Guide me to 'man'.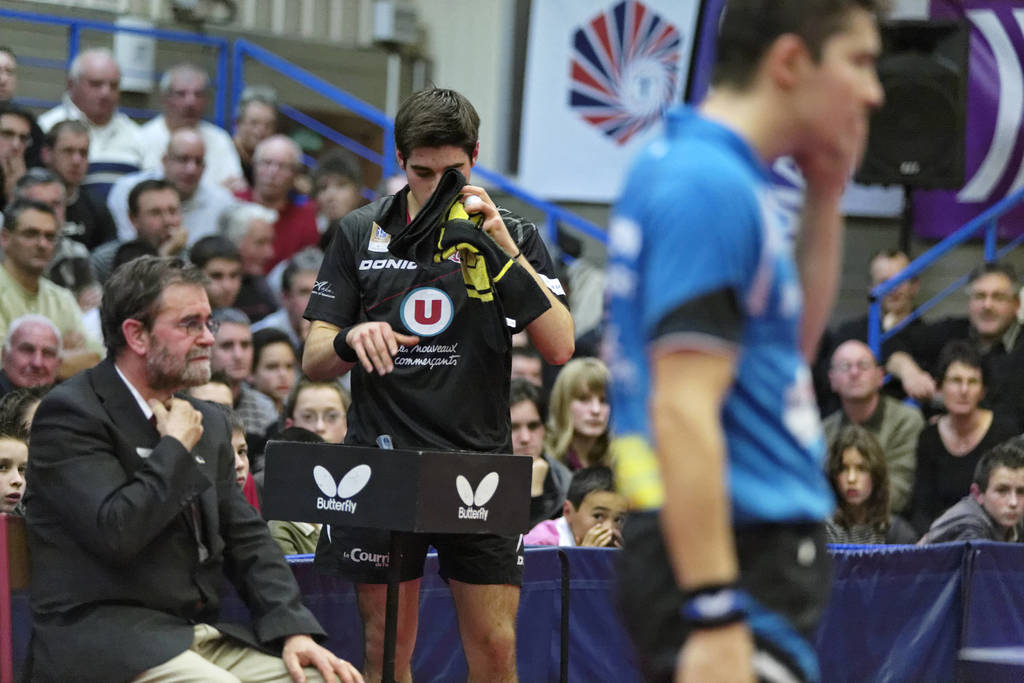
Guidance: Rect(0, 190, 108, 384).
